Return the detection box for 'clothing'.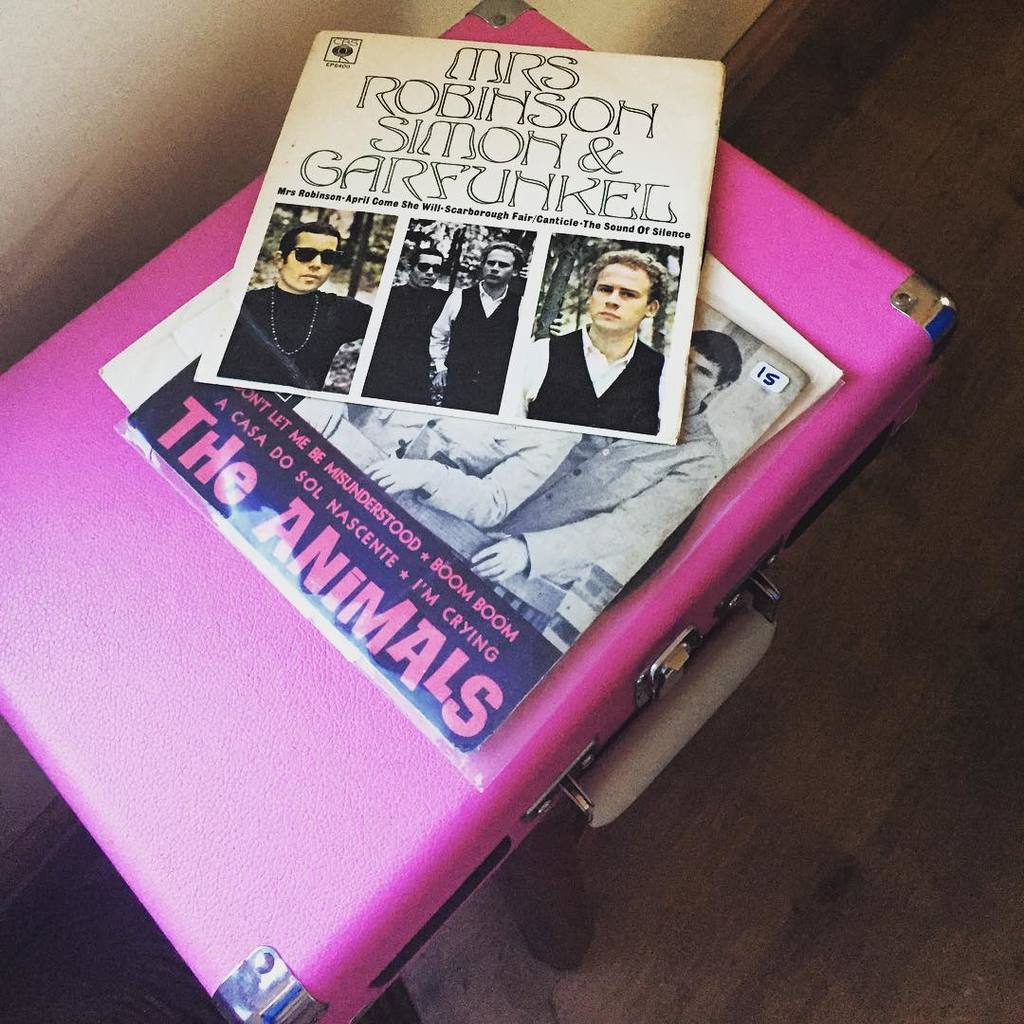
region(371, 284, 448, 409).
